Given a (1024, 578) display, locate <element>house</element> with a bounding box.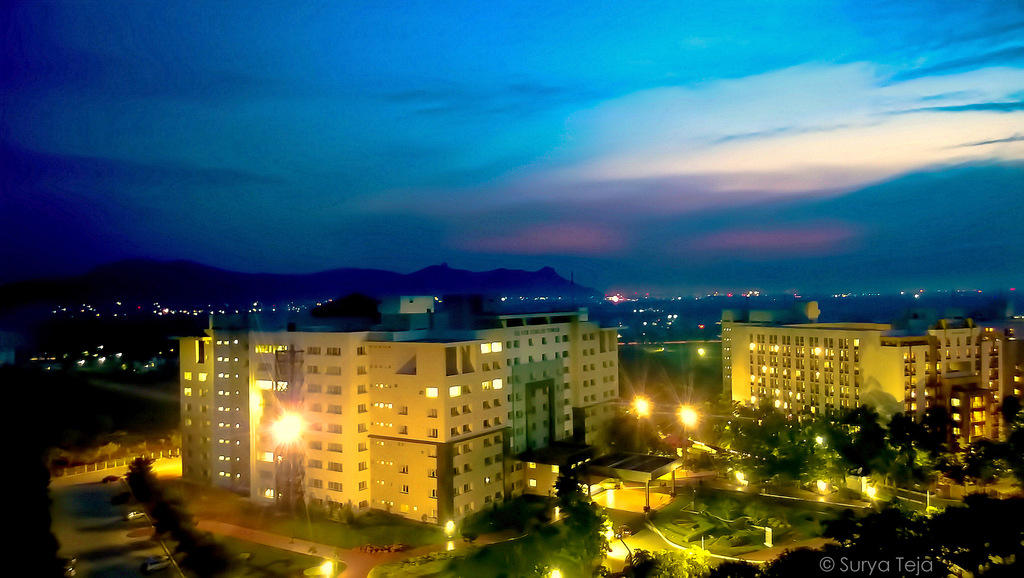
Located: Rect(171, 294, 631, 533).
